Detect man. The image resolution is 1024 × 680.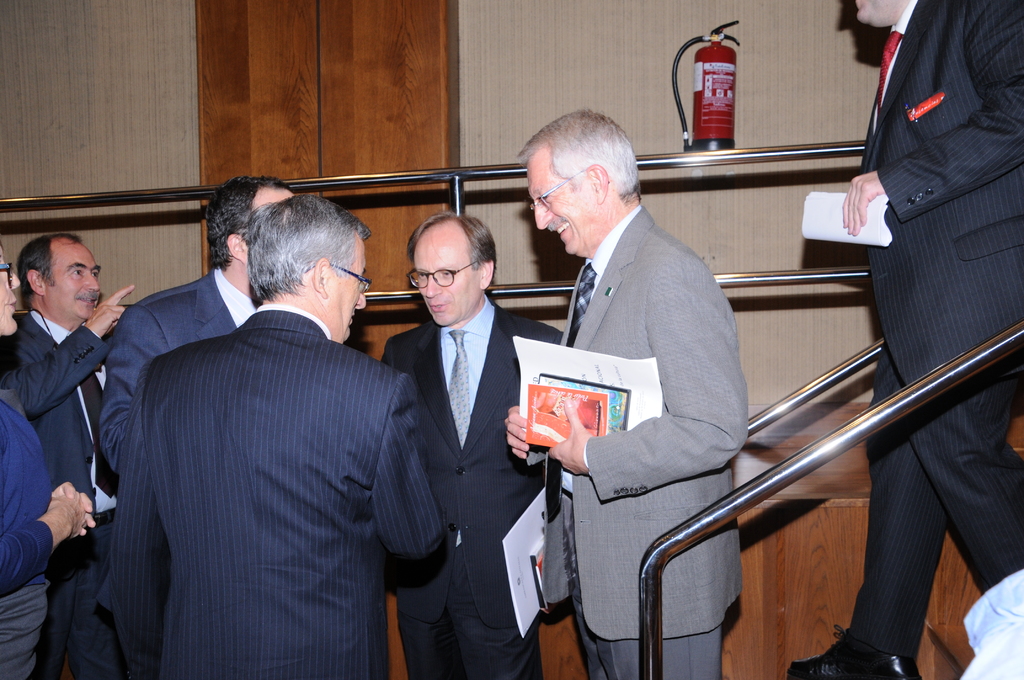
l=0, t=233, r=143, b=679.
